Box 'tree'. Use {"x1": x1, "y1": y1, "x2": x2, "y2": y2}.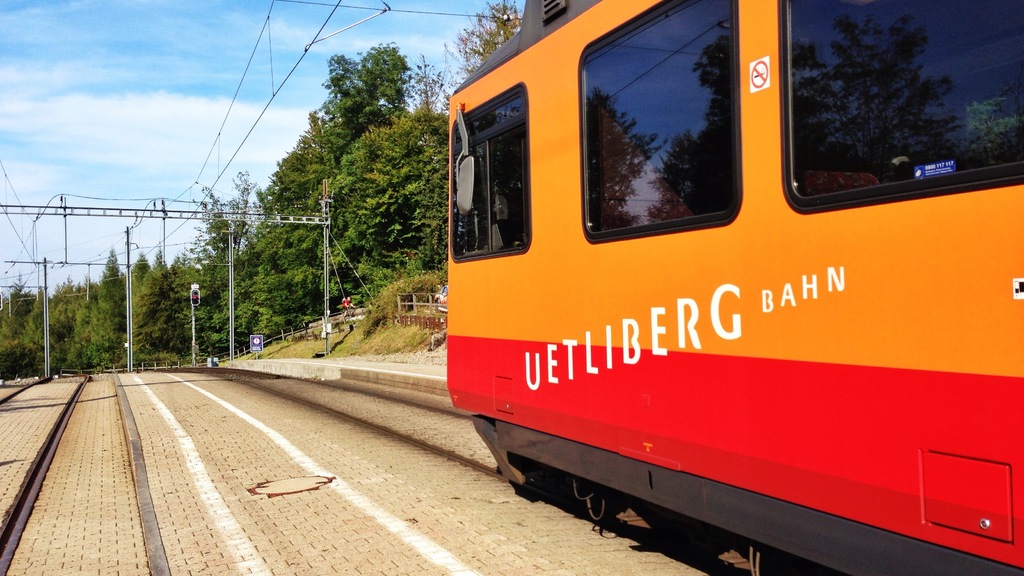
{"x1": 331, "y1": 103, "x2": 458, "y2": 280}.
